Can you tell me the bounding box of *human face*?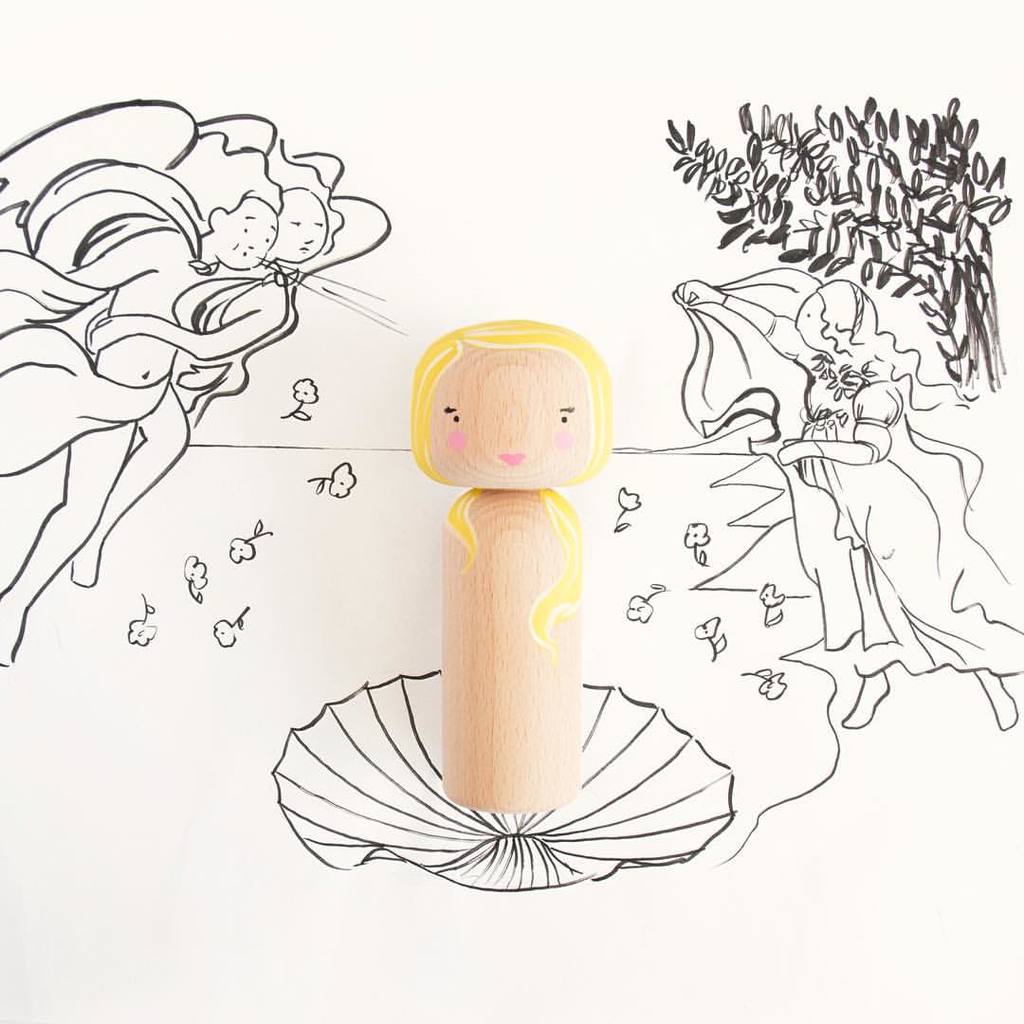
x1=209, y1=194, x2=272, y2=269.
